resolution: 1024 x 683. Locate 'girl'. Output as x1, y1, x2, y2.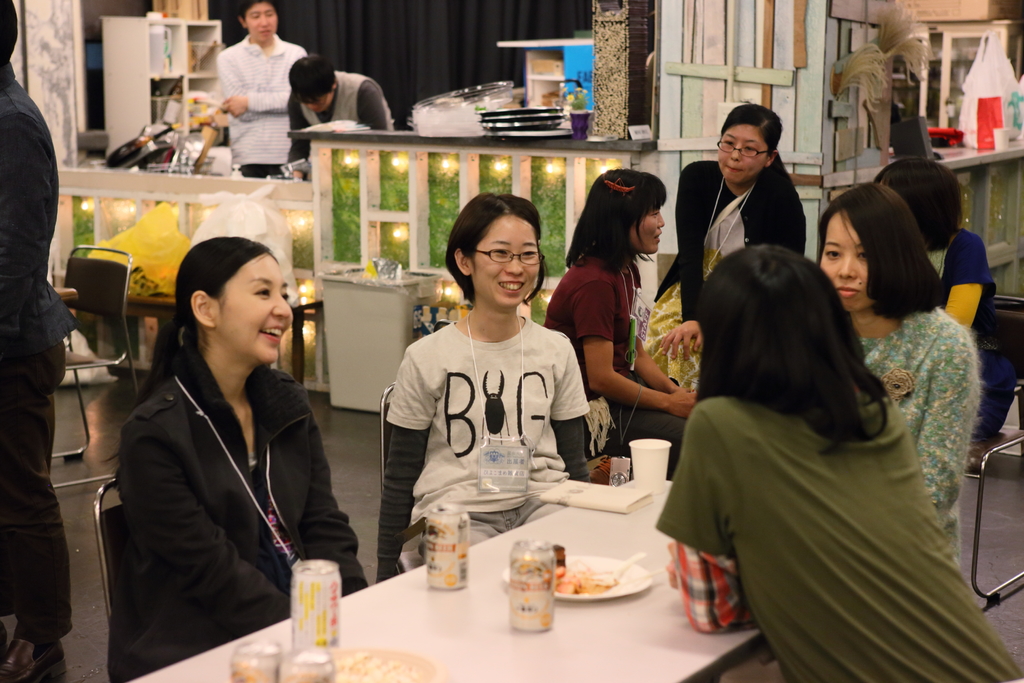
645, 99, 806, 399.
